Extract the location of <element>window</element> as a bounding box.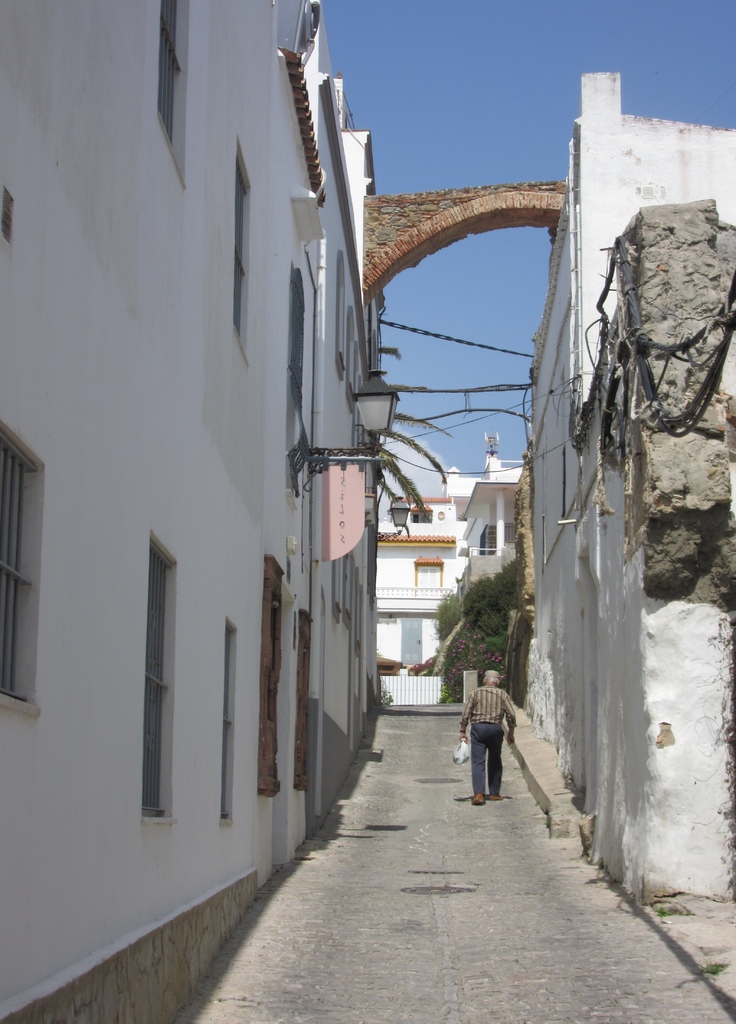
[0,431,24,703].
